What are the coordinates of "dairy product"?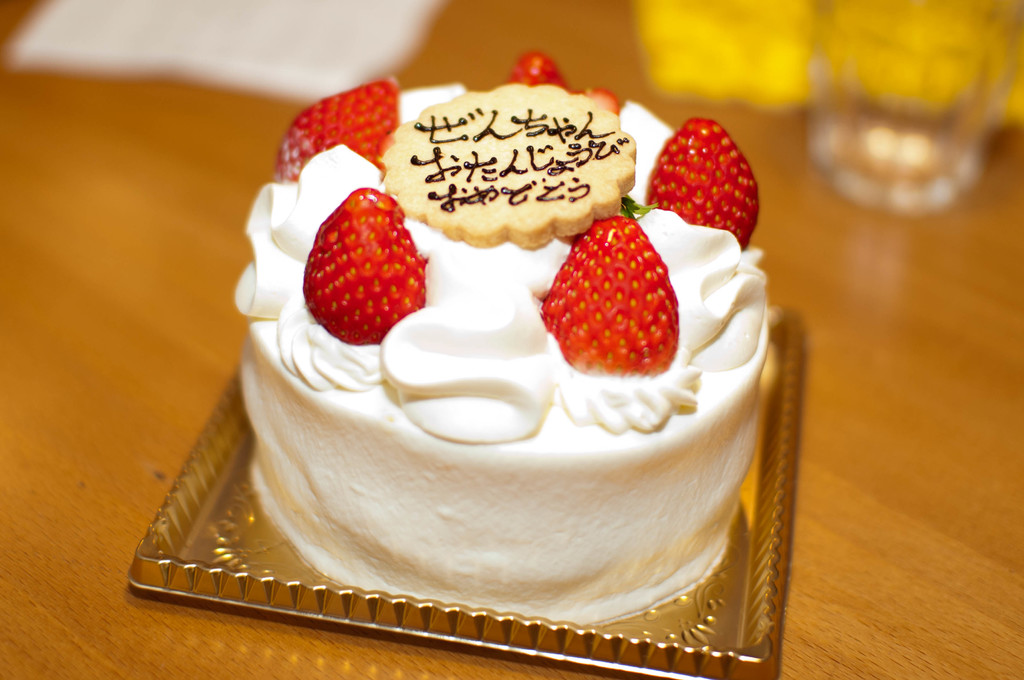
[232, 83, 767, 627].
